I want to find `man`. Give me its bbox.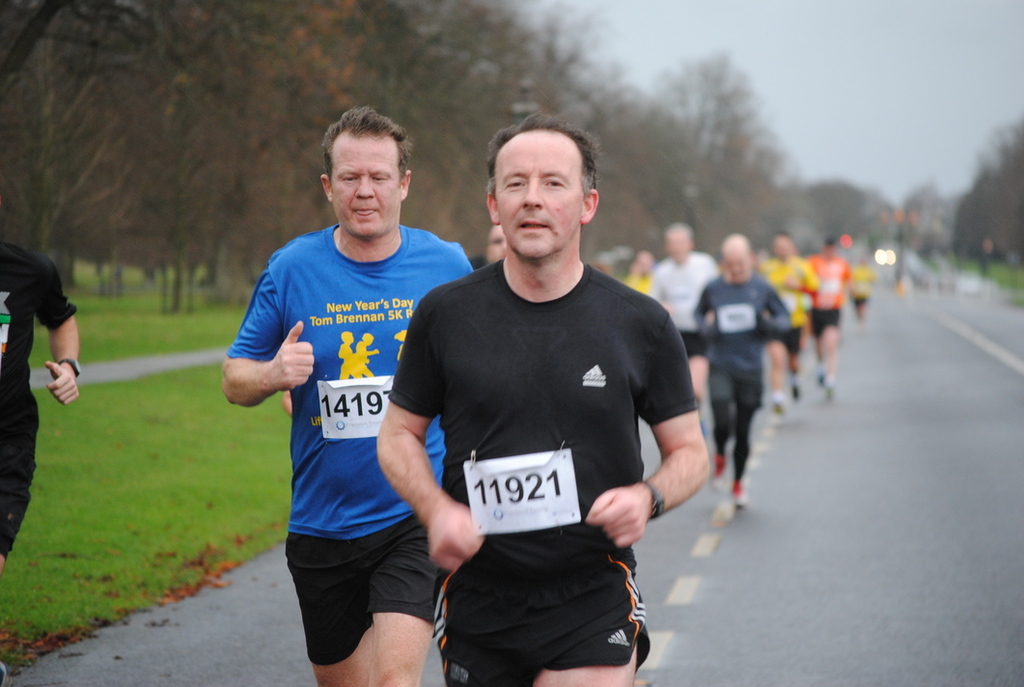
<bbox>694, 234, 793, 508</bbox>.
